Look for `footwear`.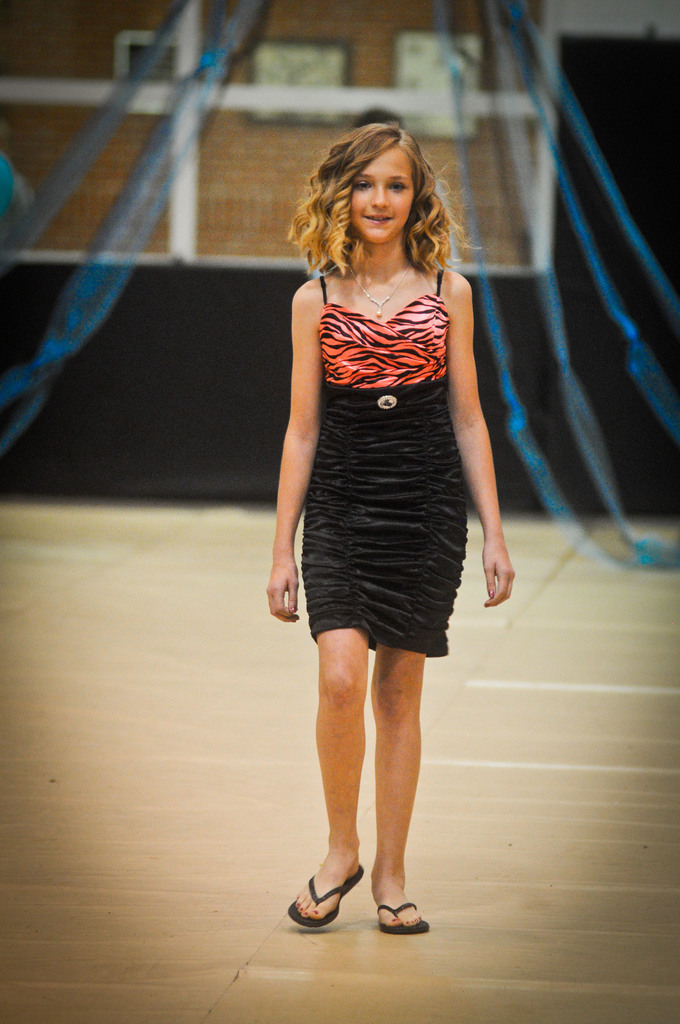
Found: box(376, 900, 432, 936).
